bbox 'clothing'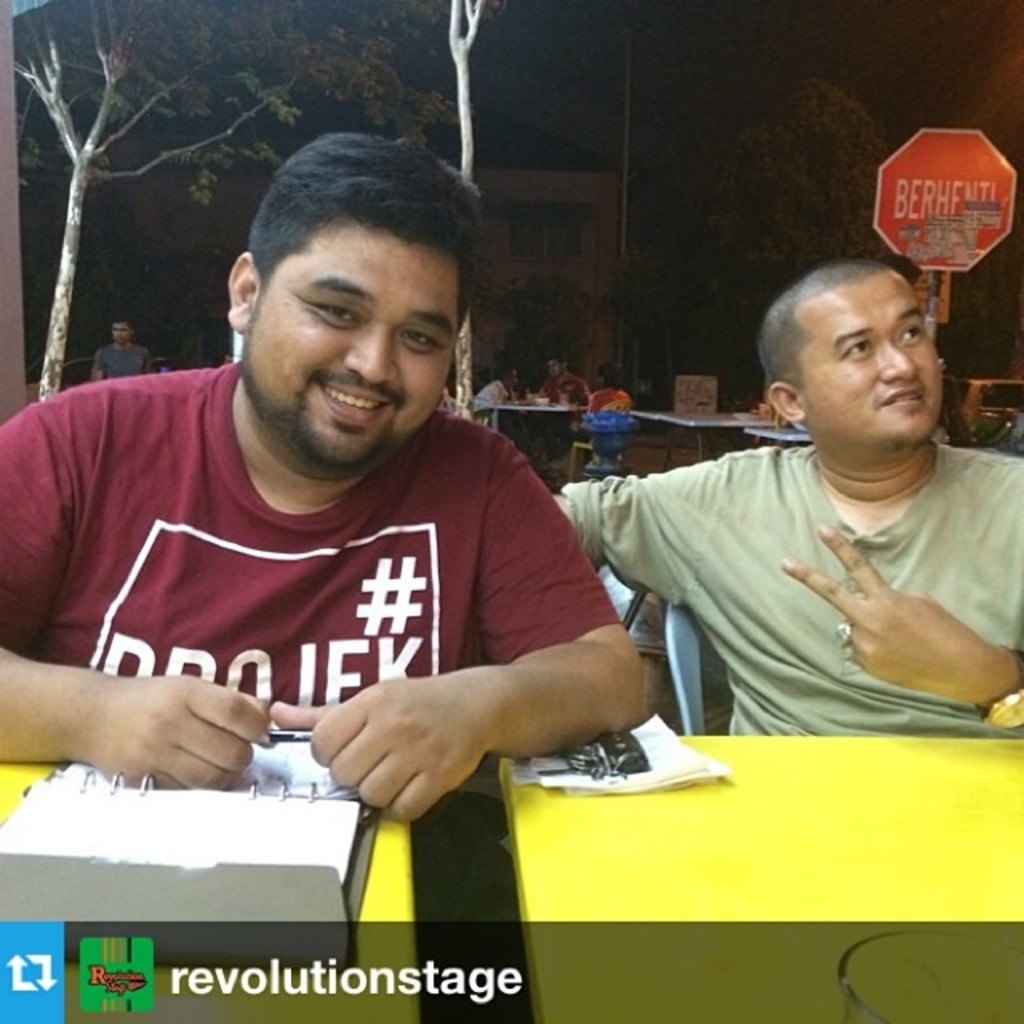
0 362 627 726
